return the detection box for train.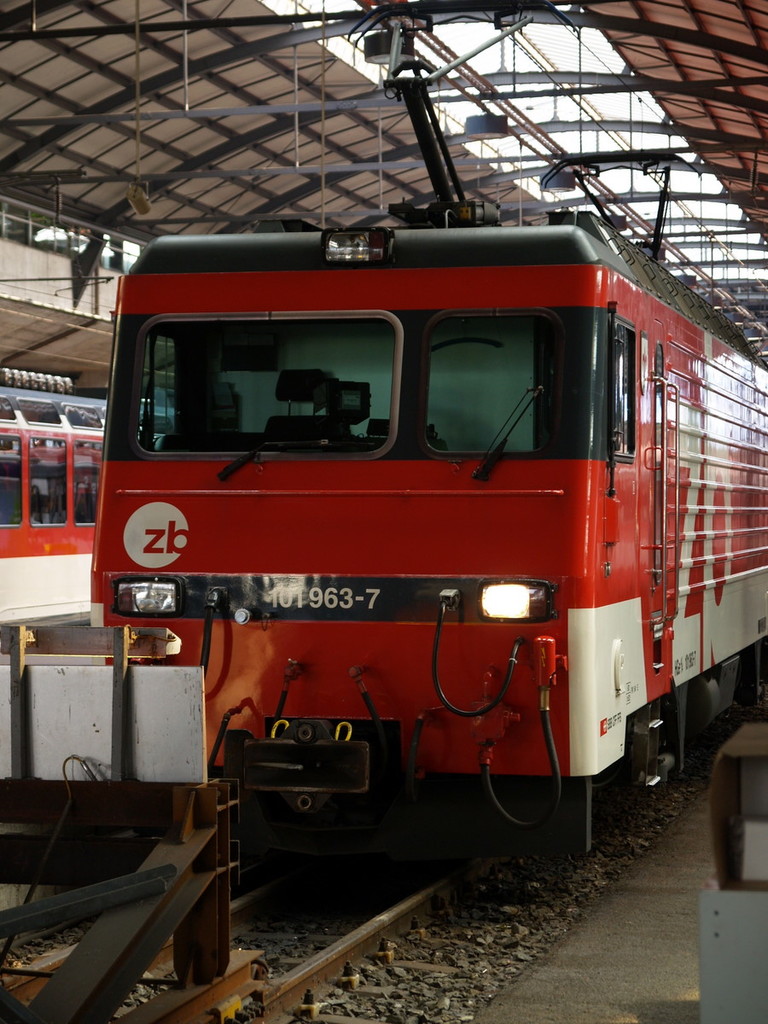
{"x1": 85, "y1": 0, "x2": 767, "y2": 868}.
